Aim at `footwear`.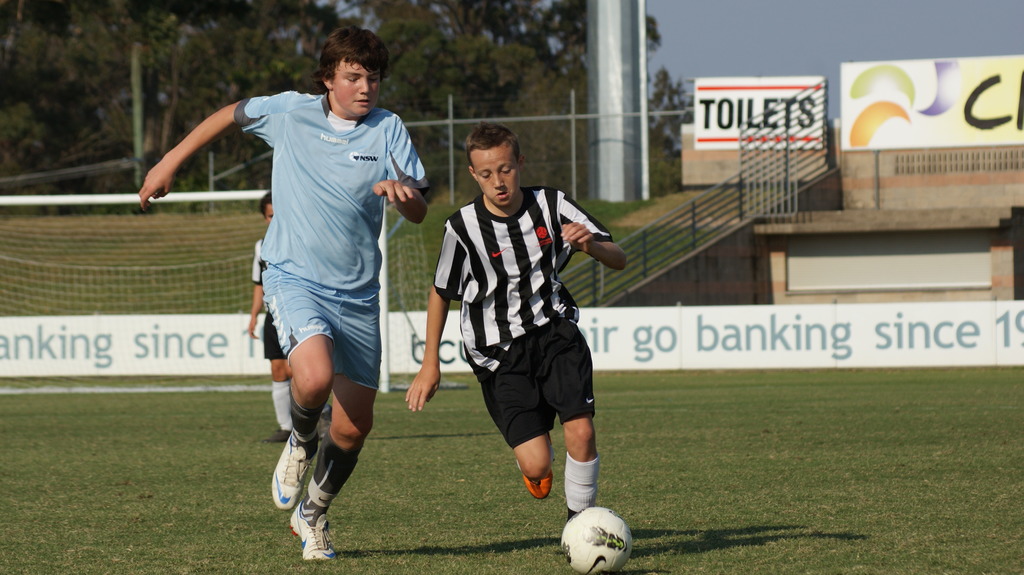
Aimed at [left=522, top=467, right=554, bottom=502].
